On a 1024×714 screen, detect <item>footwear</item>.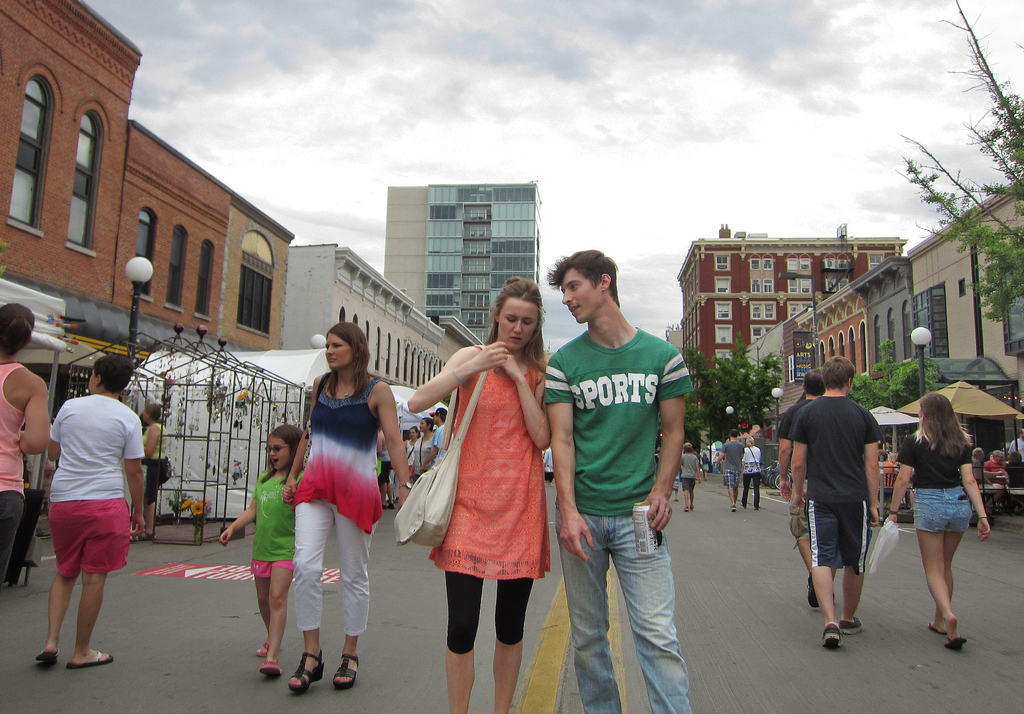
{"left": 728, "top": 504, "right": 738, "bottom": 512}.
